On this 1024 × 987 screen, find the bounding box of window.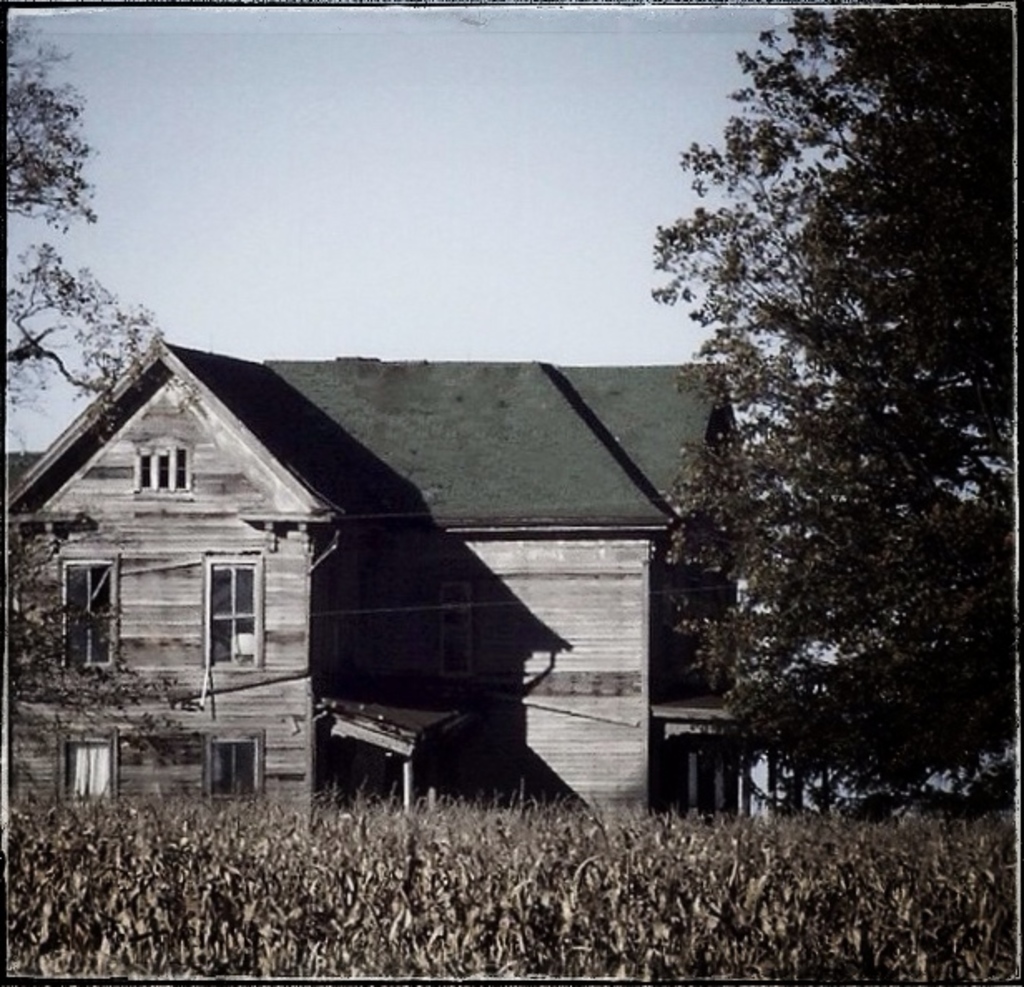
Bounding box: (x1=57, y1=562, x2=116, y2=671).
